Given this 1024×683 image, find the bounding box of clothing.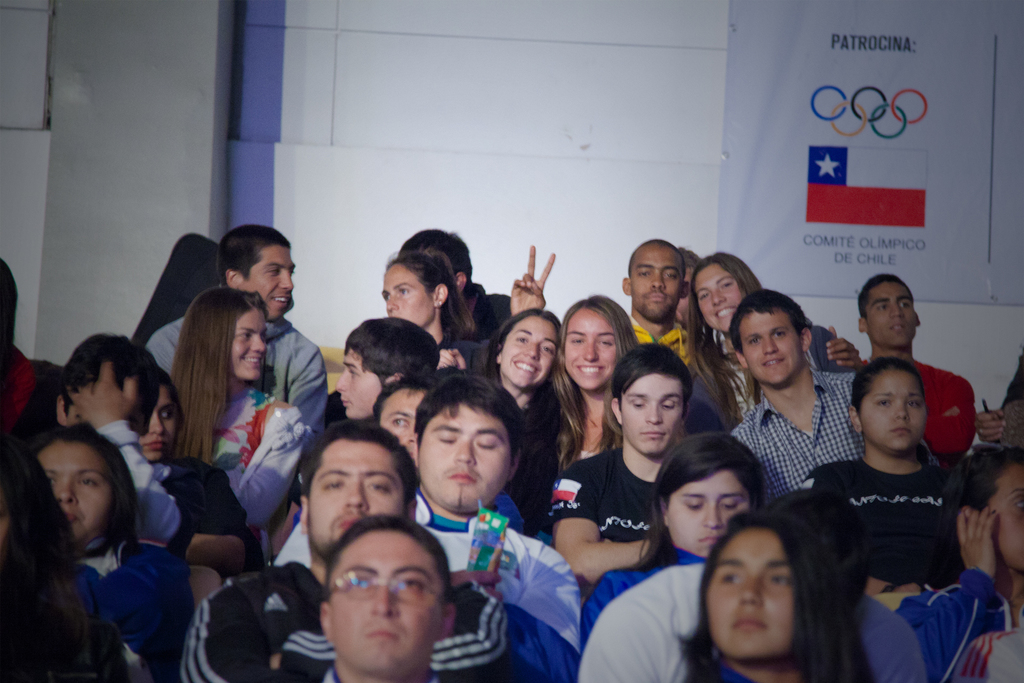
bbox=(545, 435, 703, 578).
